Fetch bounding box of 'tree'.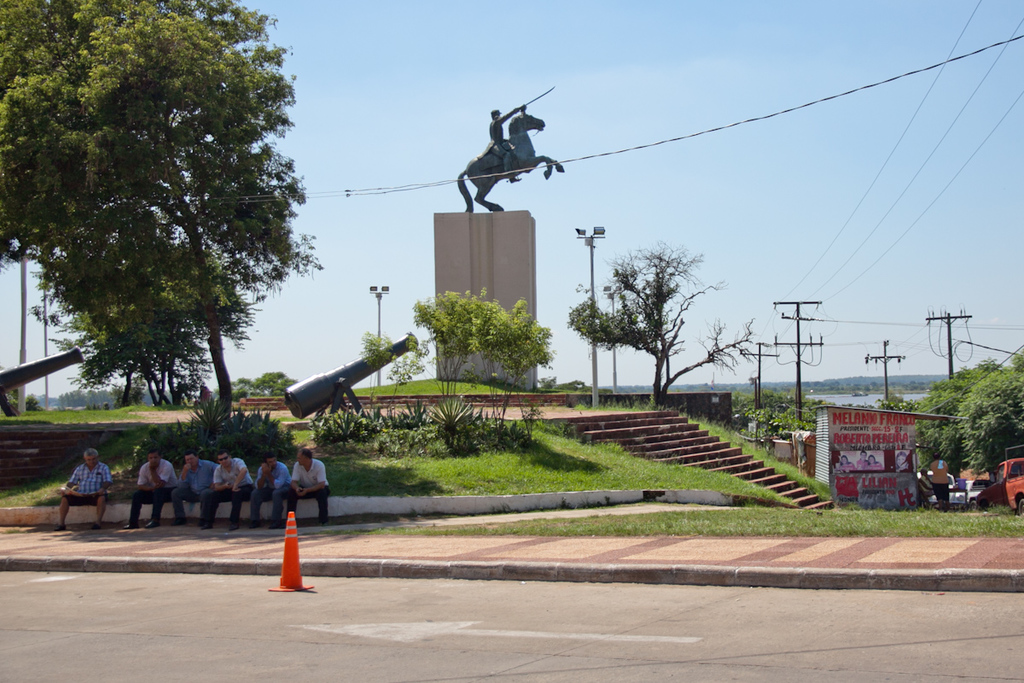
Bbox: (26, 13, 308, 449).
